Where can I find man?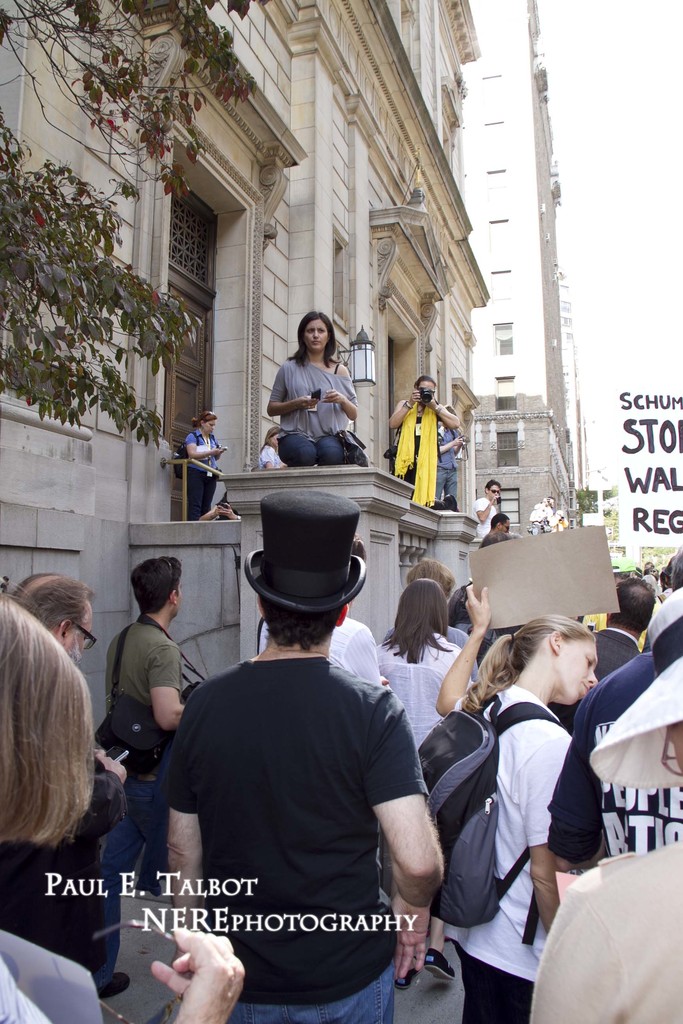
You can find it at 145, 524, 451, 998.
